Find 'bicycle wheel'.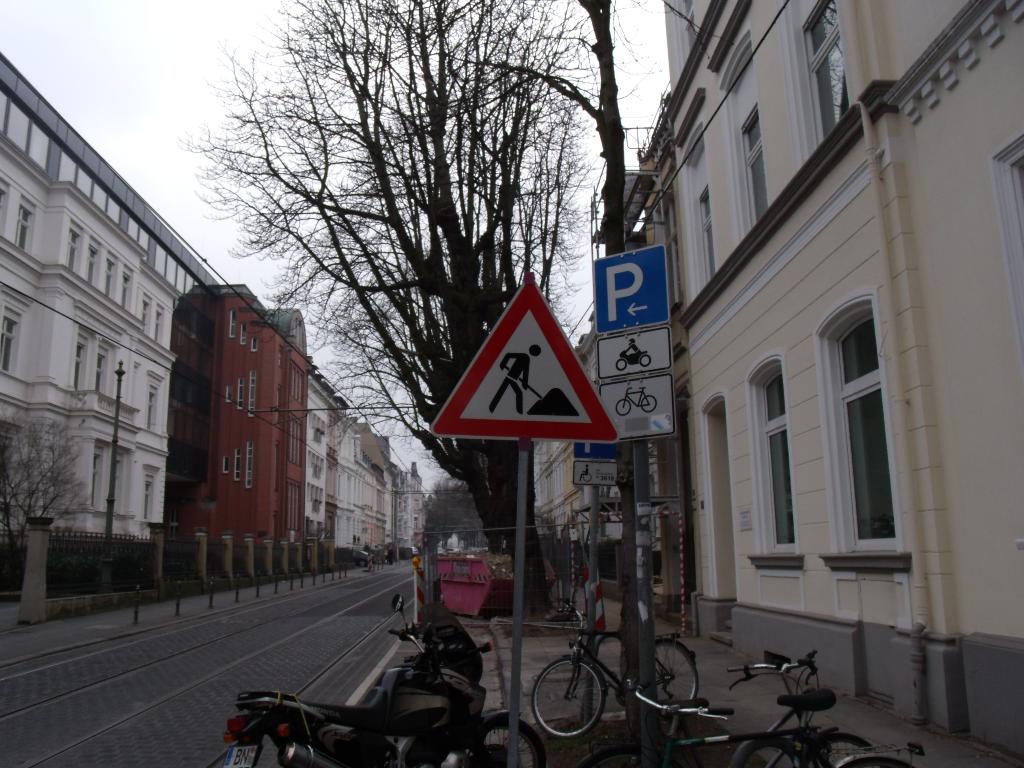
531:652:609:735.
